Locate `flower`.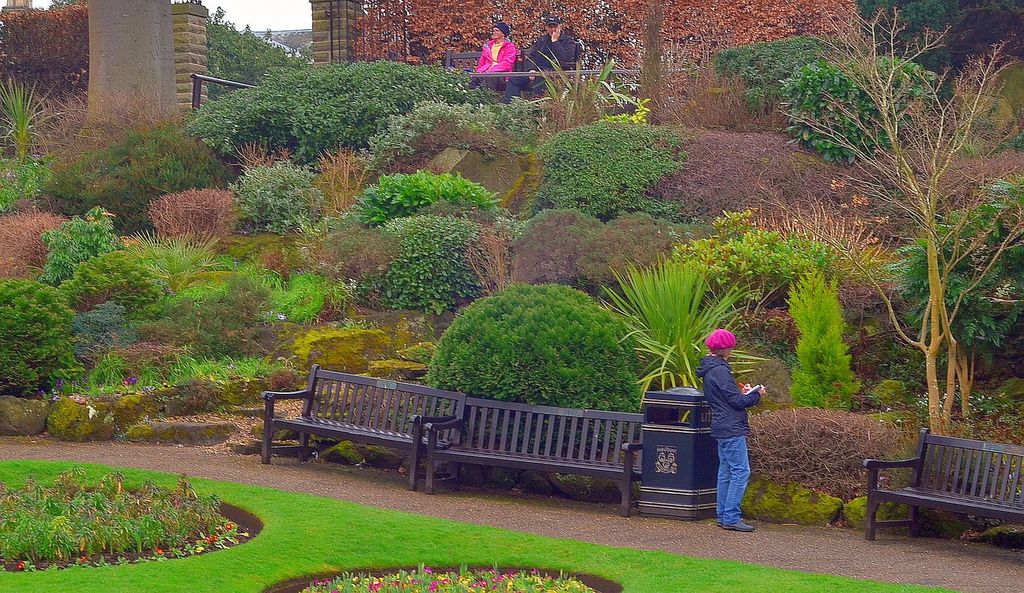
Bounding box: region(441, 575, 451, 586).
